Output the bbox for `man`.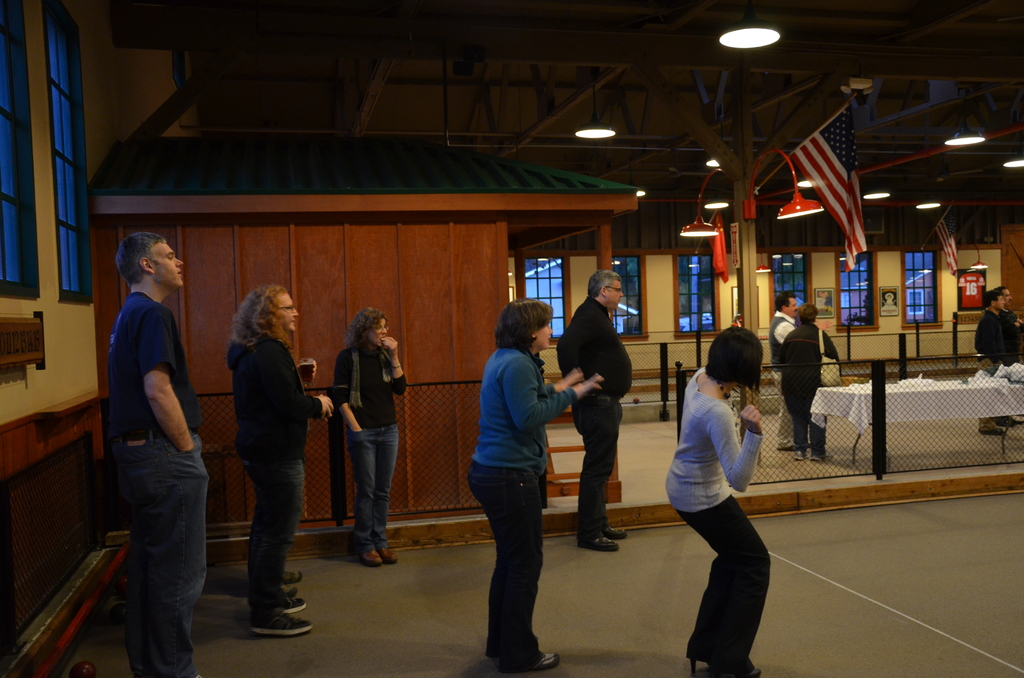
<box>556,264,636,560</box>.
